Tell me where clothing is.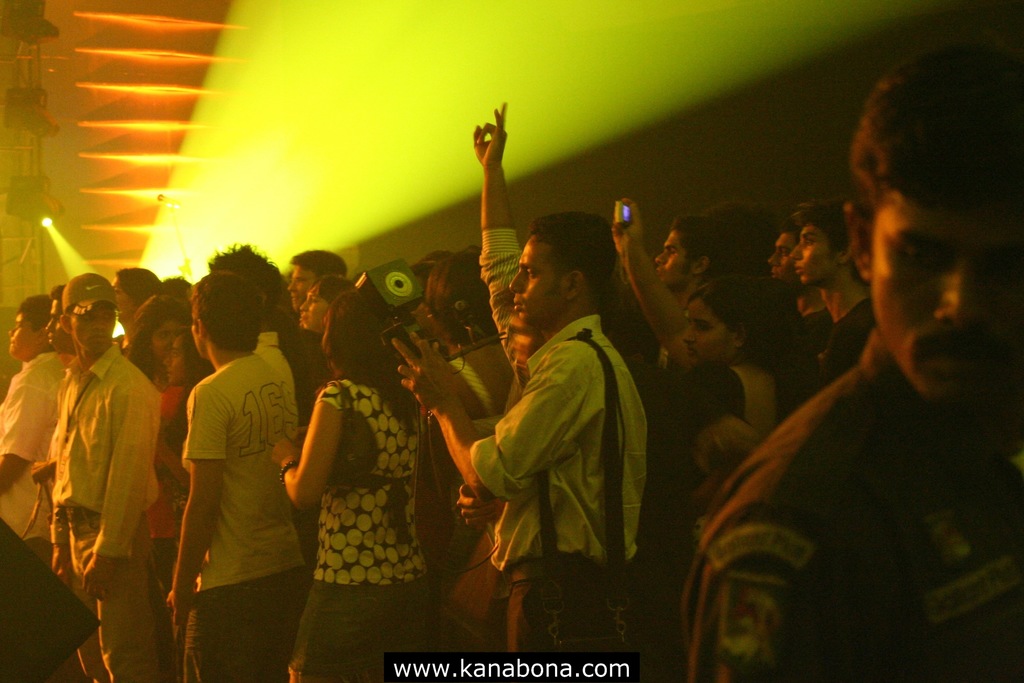
clothing is at crop(731, 347, 802, 471).
